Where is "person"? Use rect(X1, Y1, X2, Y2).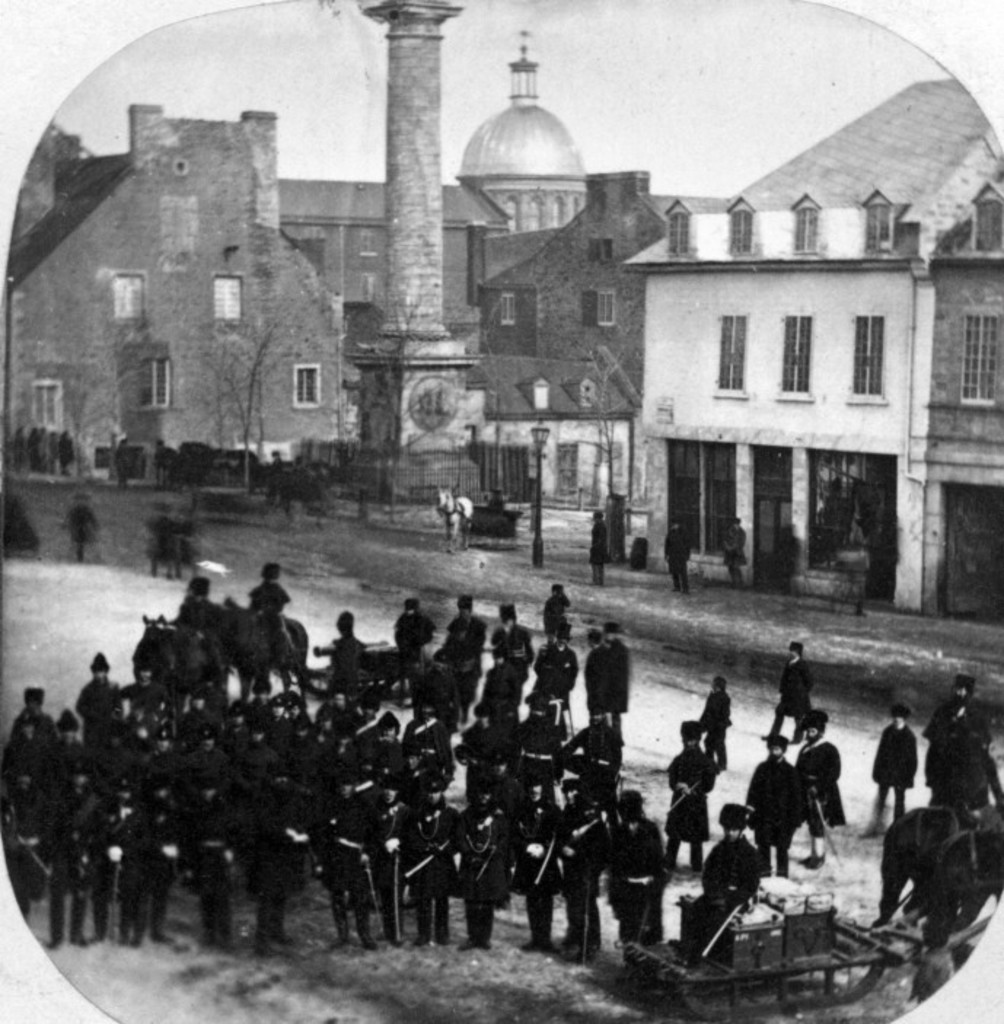
rect(699, 670, 736, 771).
